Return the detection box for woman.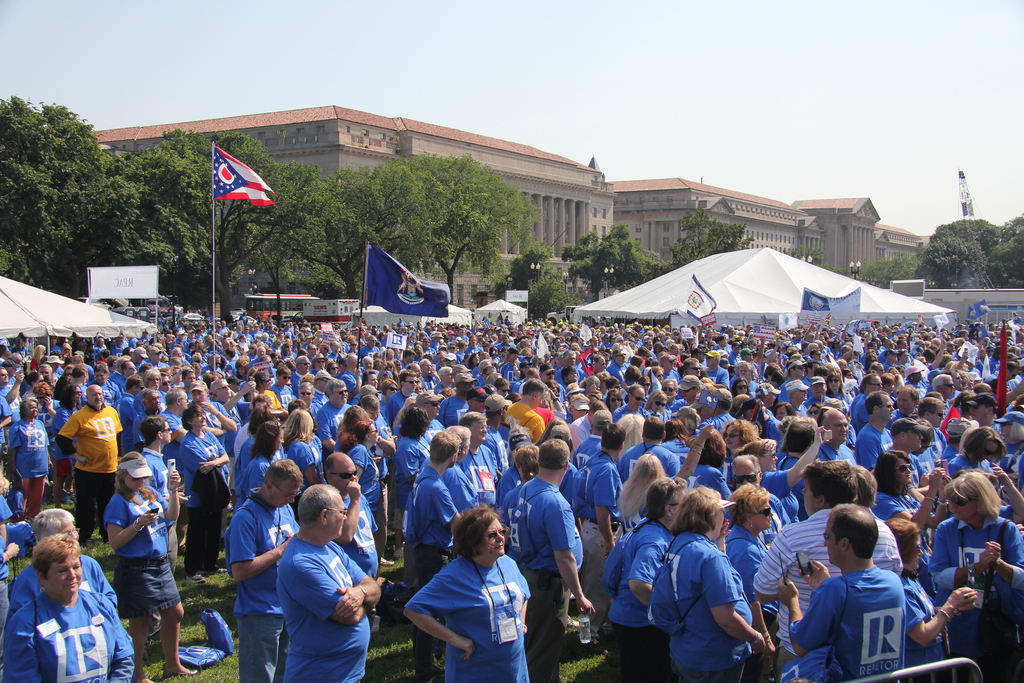
<box>614,416,714,535</box>.
